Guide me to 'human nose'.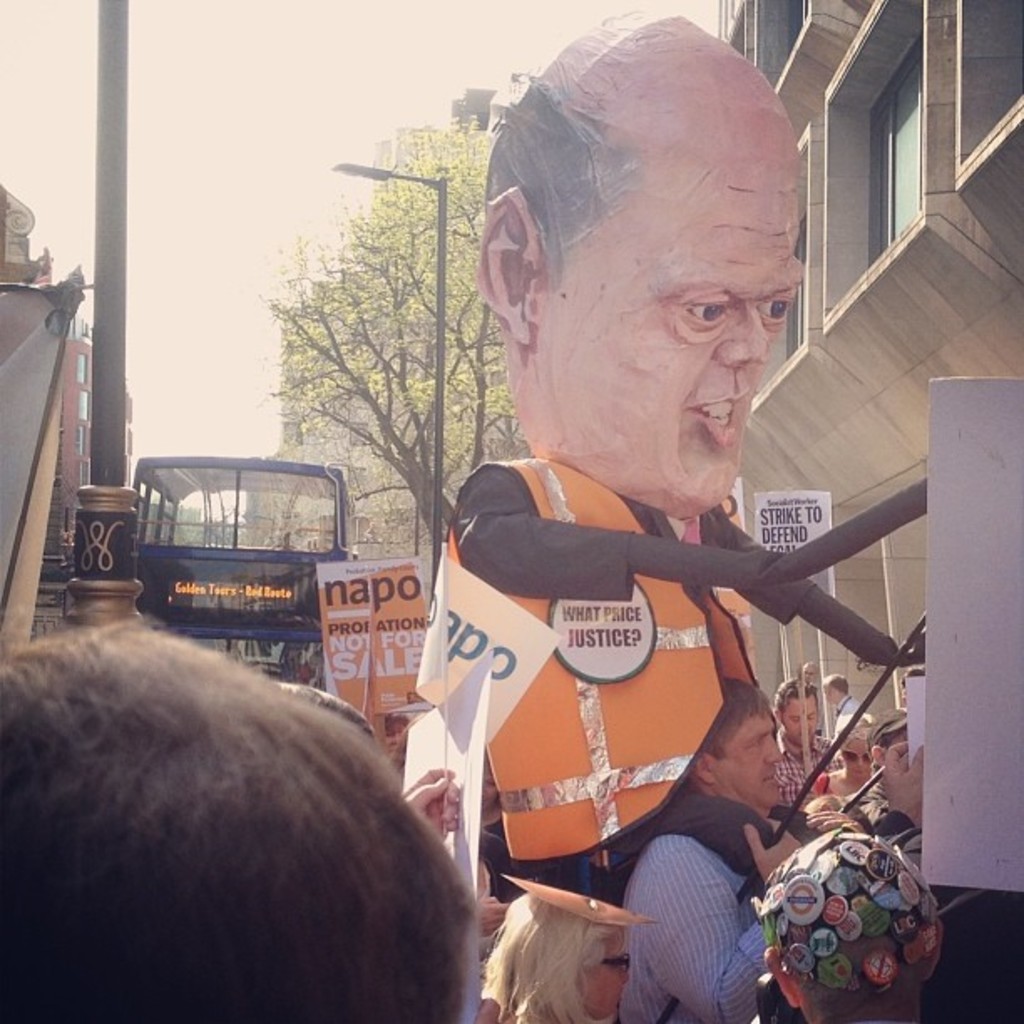
Guidance: bbox=(852, 758, 862, 773).
